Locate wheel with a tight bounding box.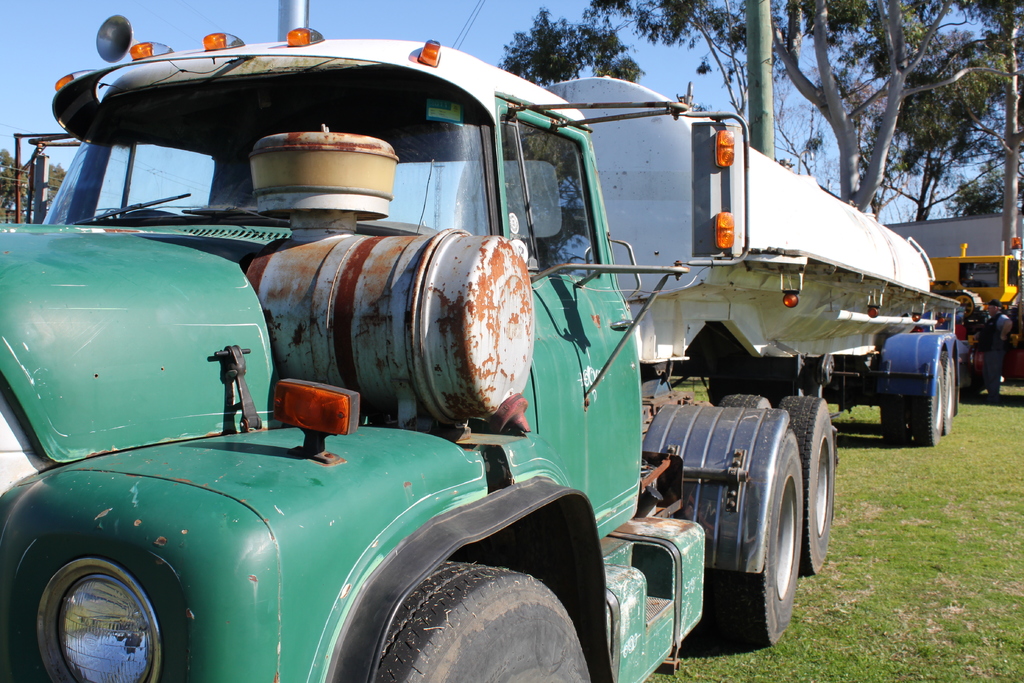
779/390/840/575.
